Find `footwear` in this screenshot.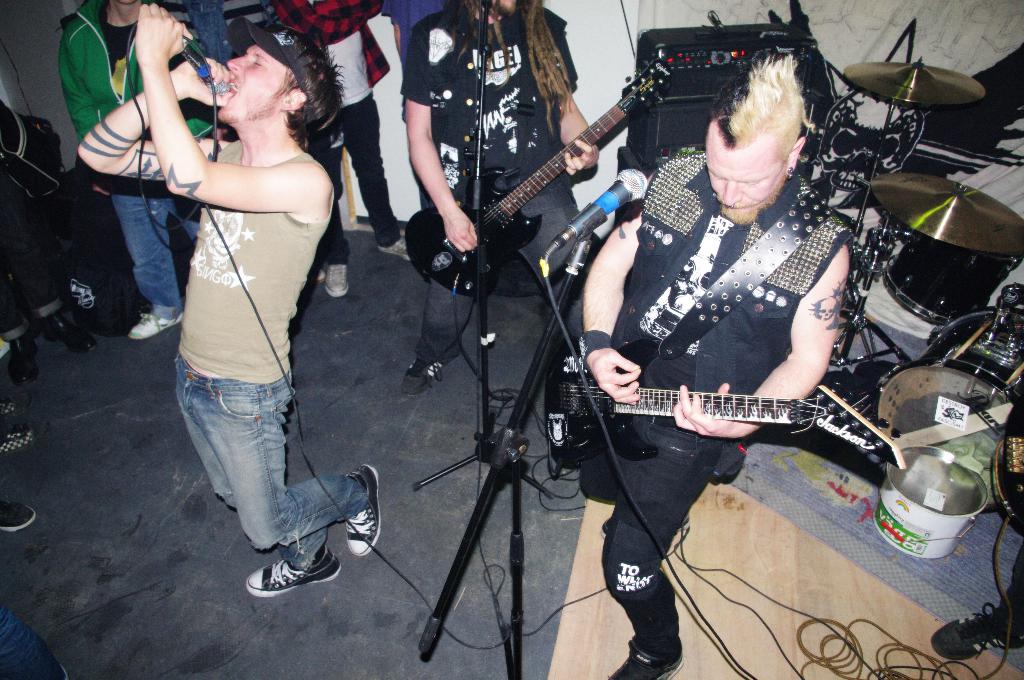
The bounding box for `footwear` is 125 308 186 340.
